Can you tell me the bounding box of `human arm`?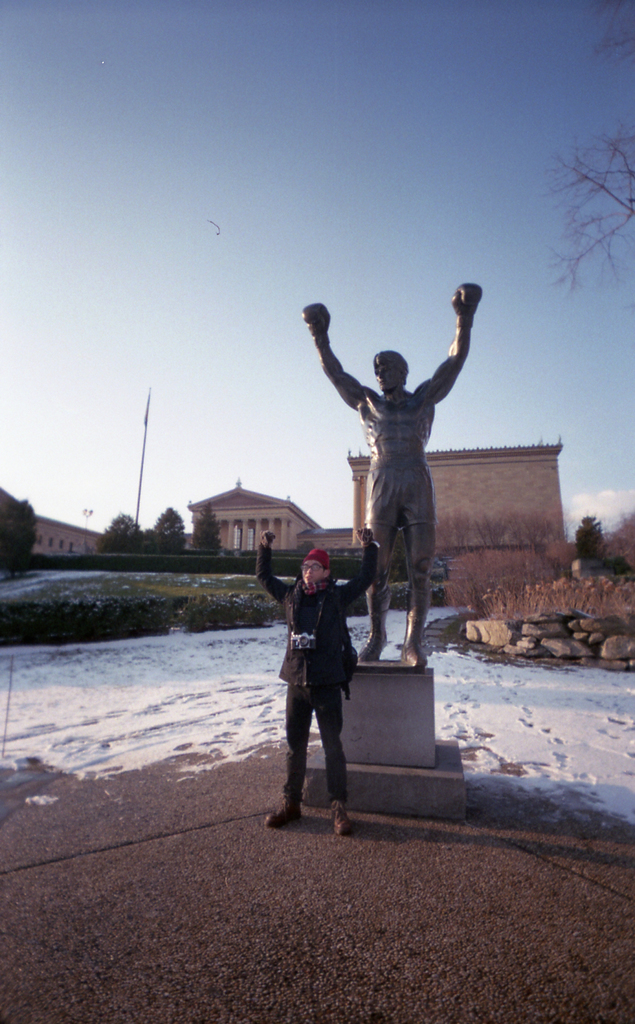
(left=255, top=529, right=294, bottom=617).
